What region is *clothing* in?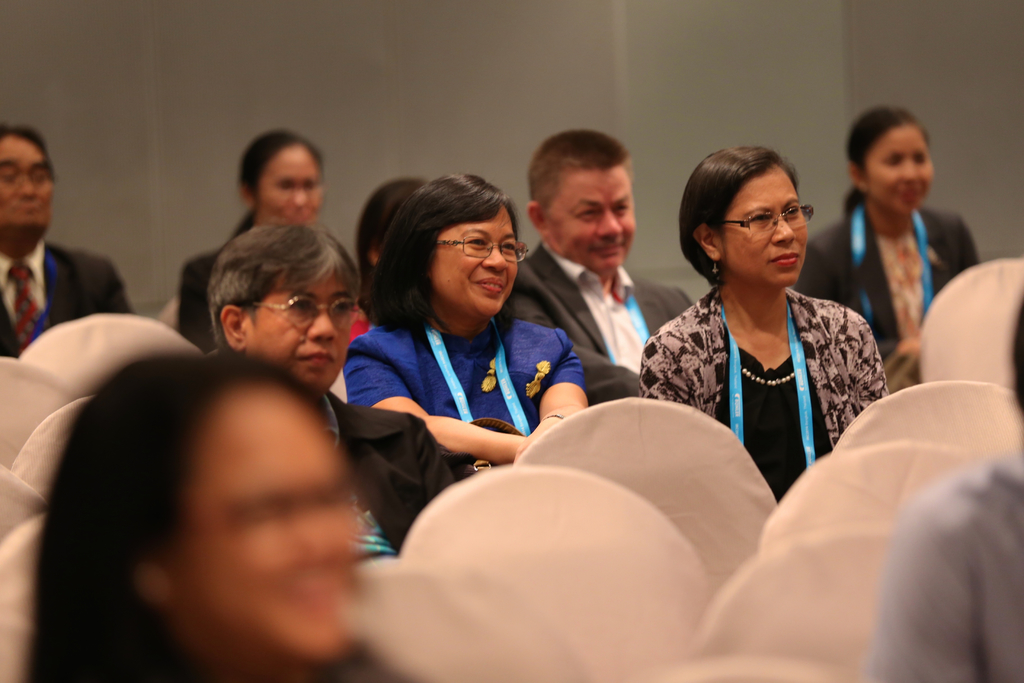
[877,452,1023,682].
